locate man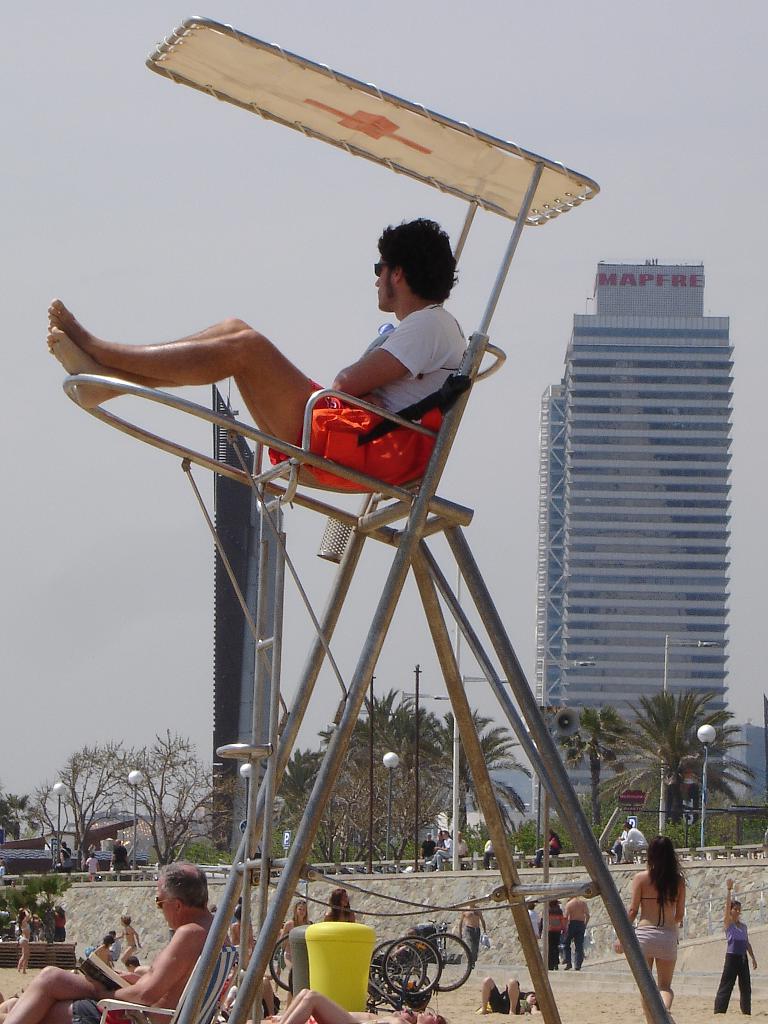
crop(559, 899, 592, 965)
